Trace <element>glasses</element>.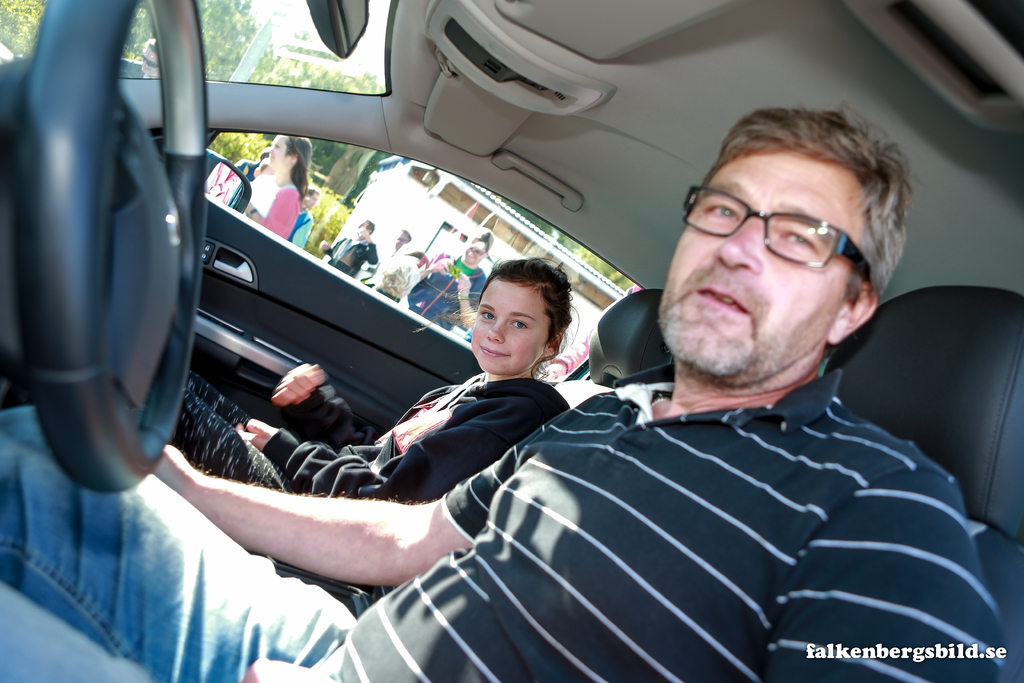
Traced to [679,185,899,276].
